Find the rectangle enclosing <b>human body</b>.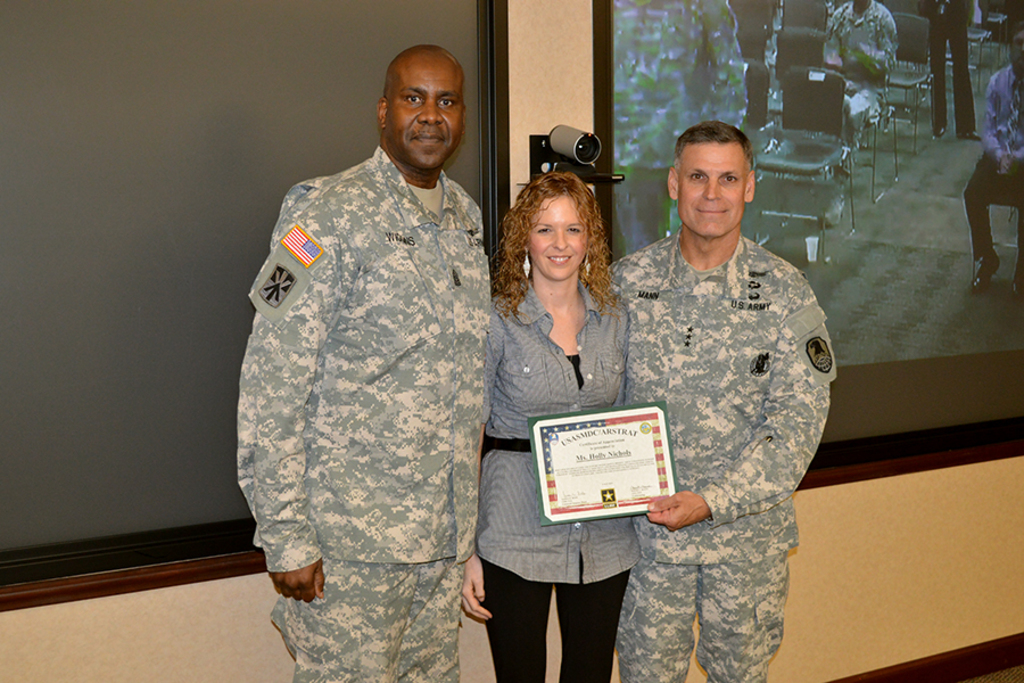
[965, 41, 1022, 289].
